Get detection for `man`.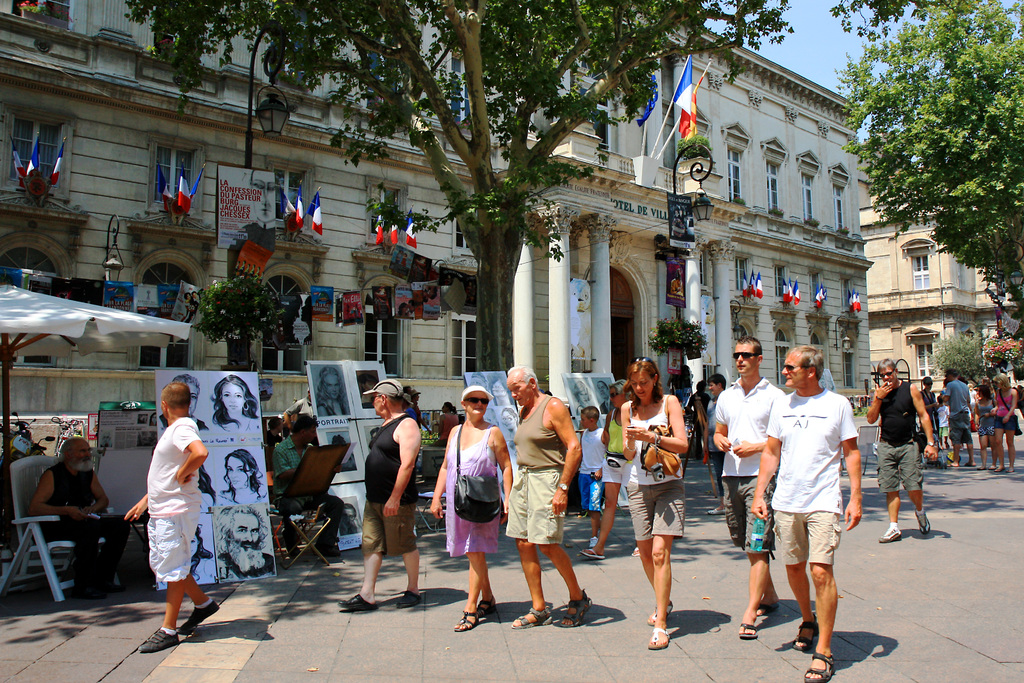
Detection: [x1=122, y1=378, x2=221, y2=656].
